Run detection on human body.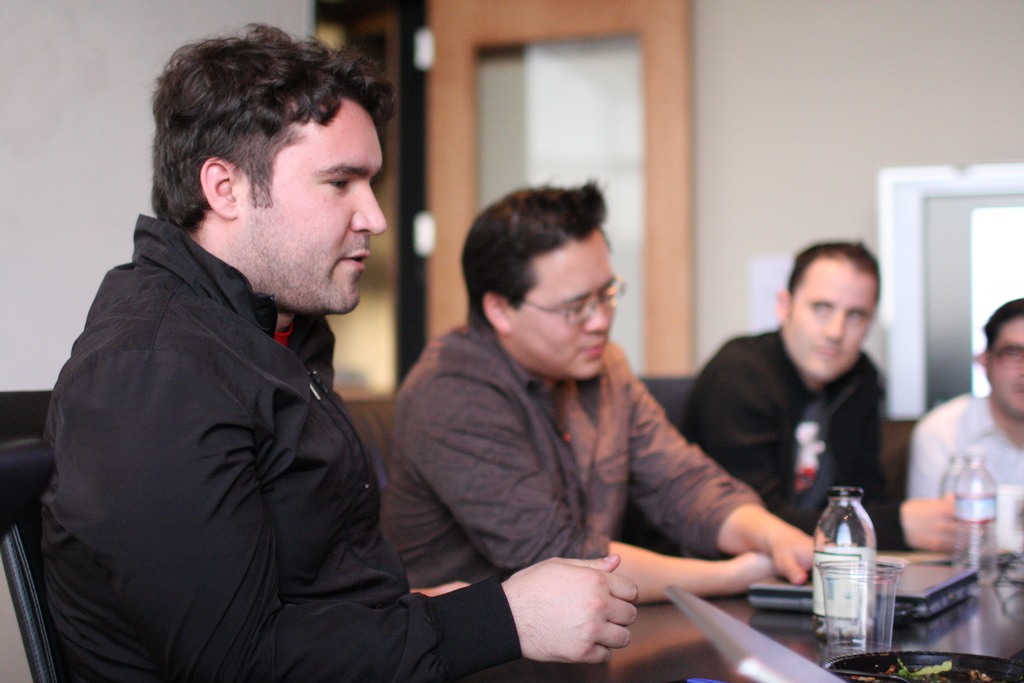
Result: [x1=899, y1=298, x2=1023, y2=561].
